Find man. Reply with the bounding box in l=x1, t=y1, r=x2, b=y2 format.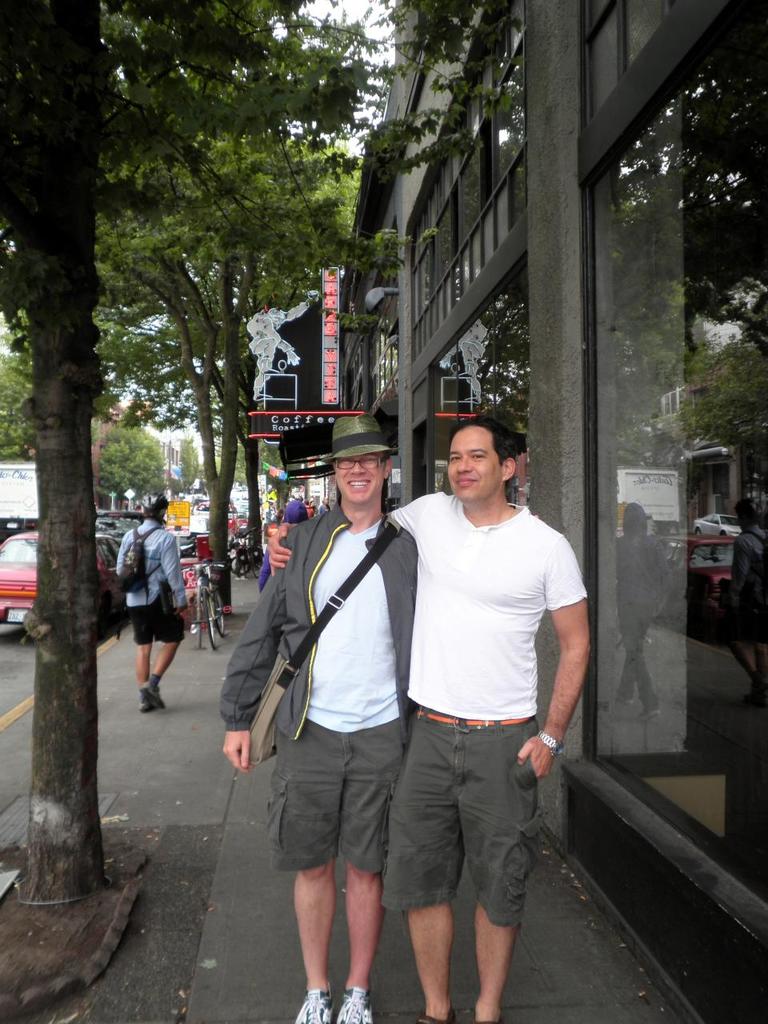
l=320, t=495, r=333, b=514.
